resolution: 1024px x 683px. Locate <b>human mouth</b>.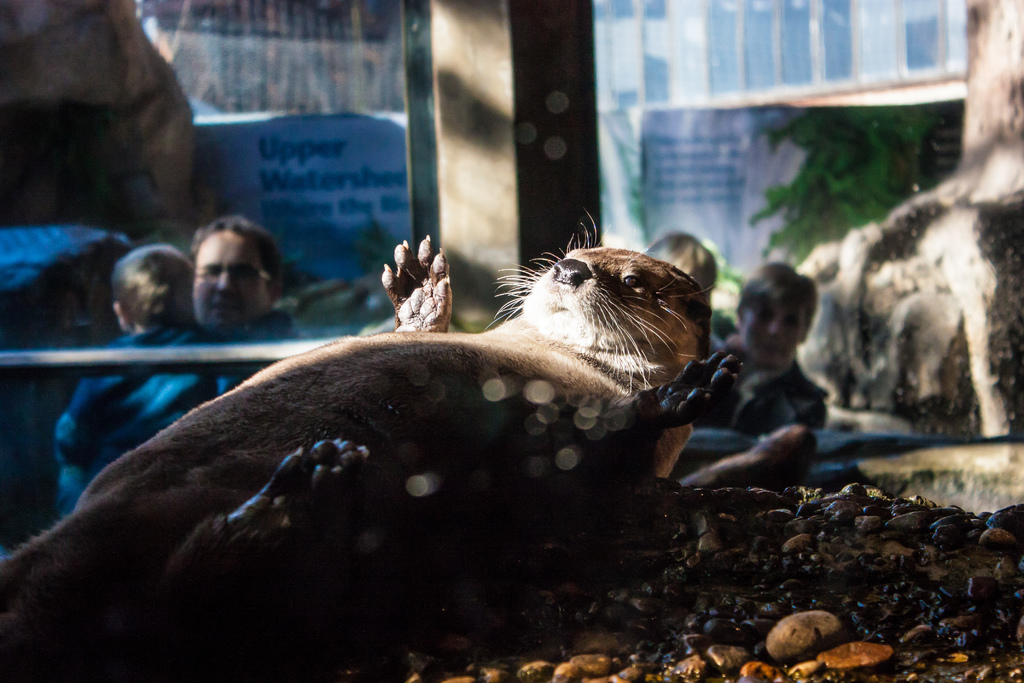
{"left": 209, "top": 298, "right": 241, "bottom": 313}.
